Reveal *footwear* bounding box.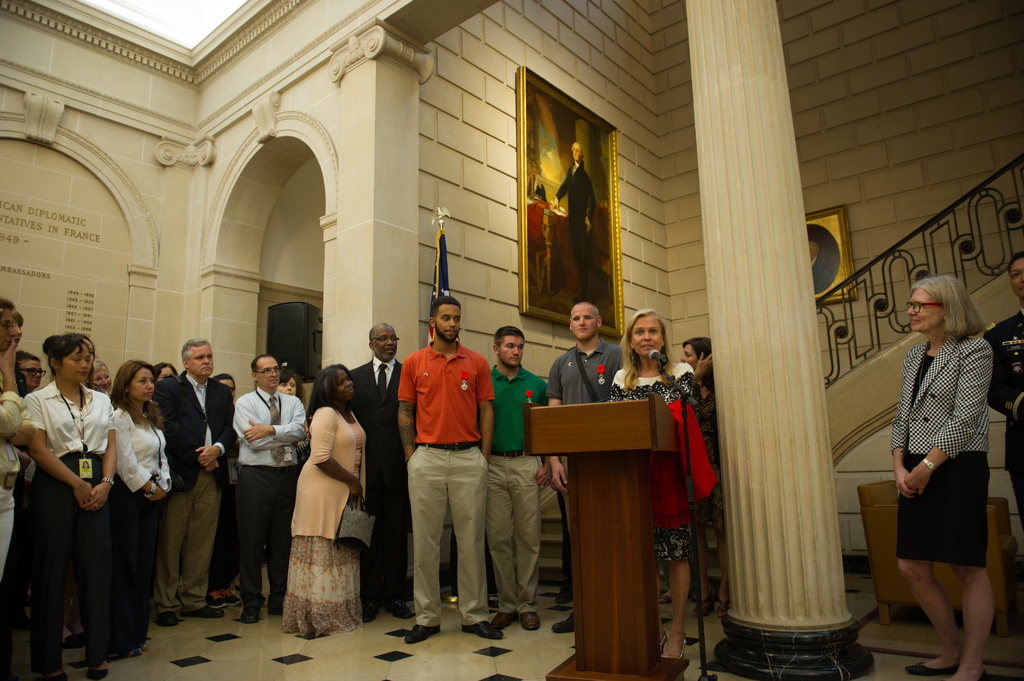
Revealed: left=554, top=614, right=583, bottom=634.
